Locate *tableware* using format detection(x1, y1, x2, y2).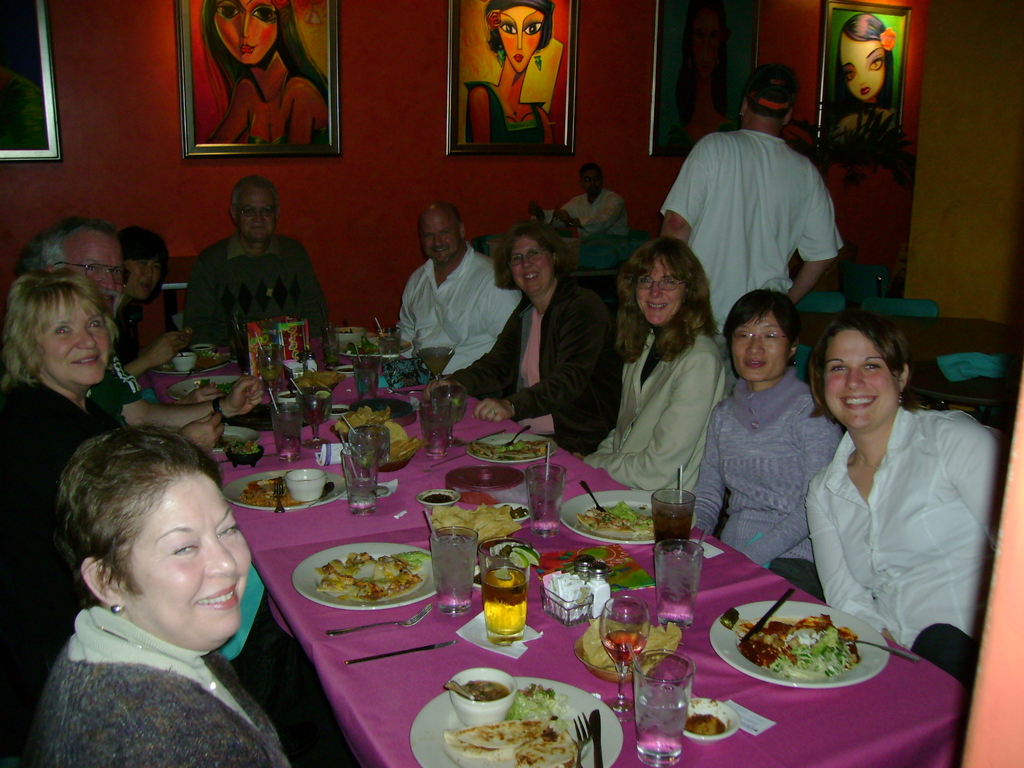
detection(419, 401, 452, 451).
